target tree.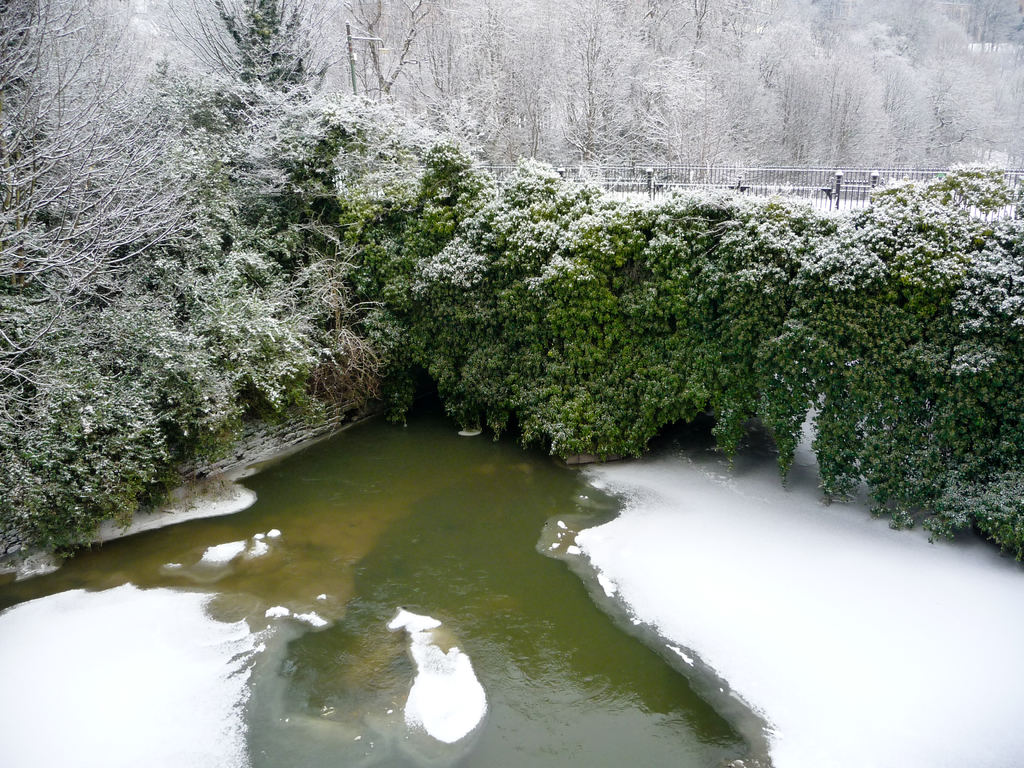
Target region: detection(33, 0, 475, 520).
